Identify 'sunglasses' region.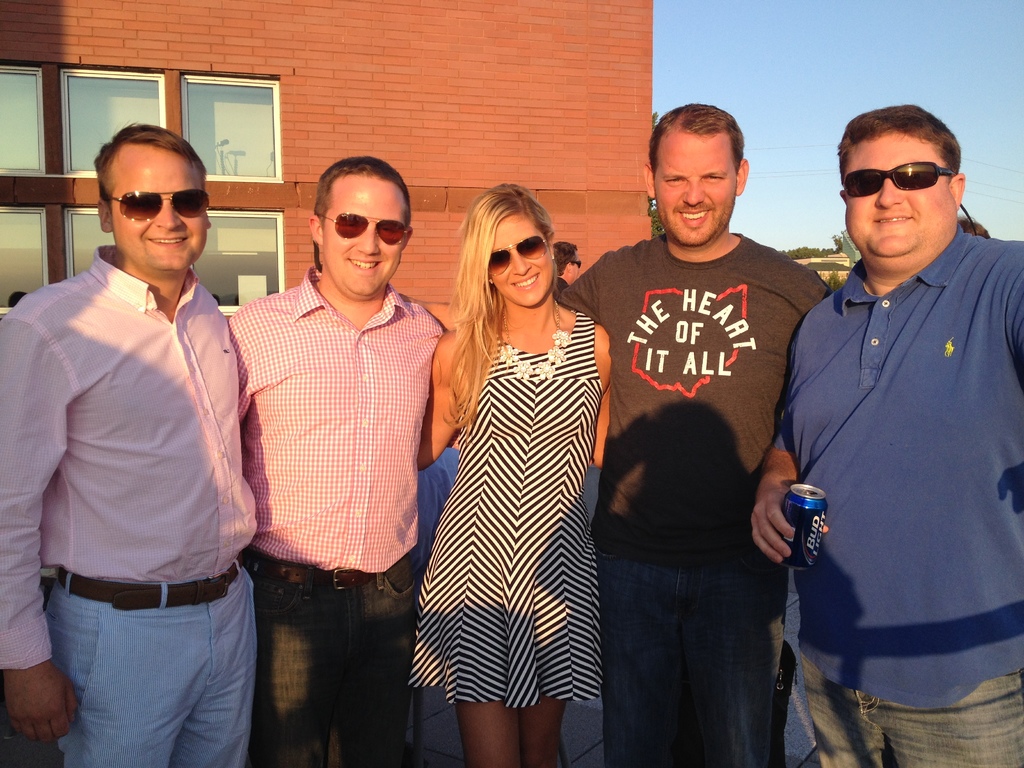
Region: 844:161:955:197.
